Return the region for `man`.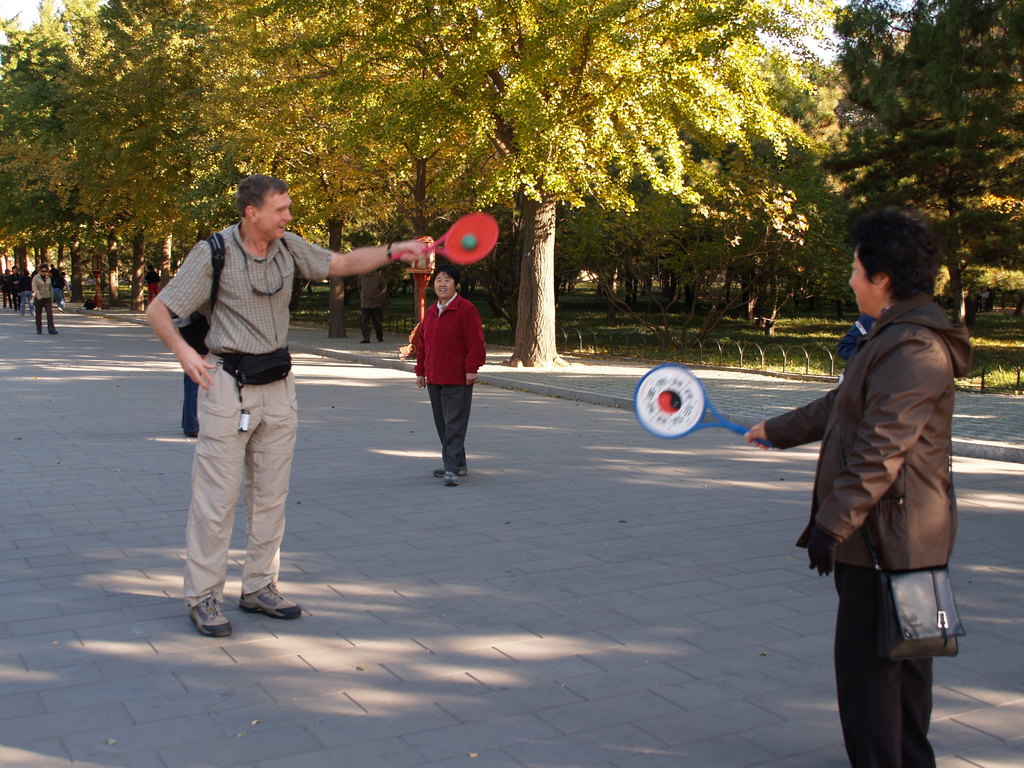
pyautogui.locateOnScreen(744, 214, 973, 767).
